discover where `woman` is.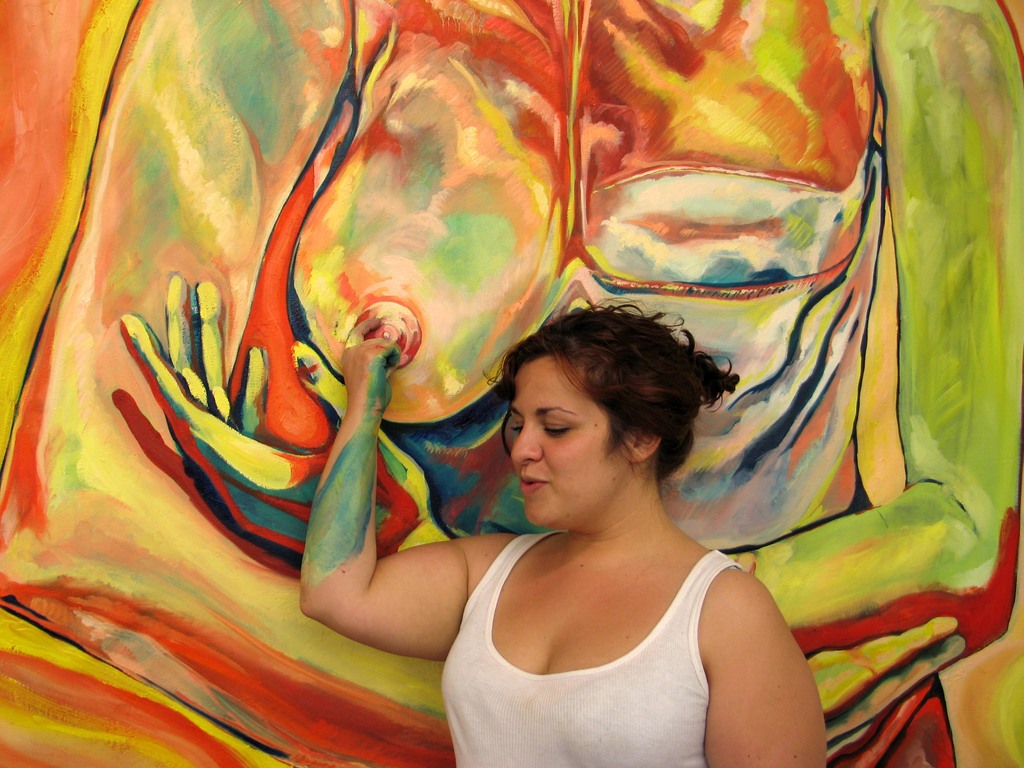
Discovered at (293, 287, 825, 767).
